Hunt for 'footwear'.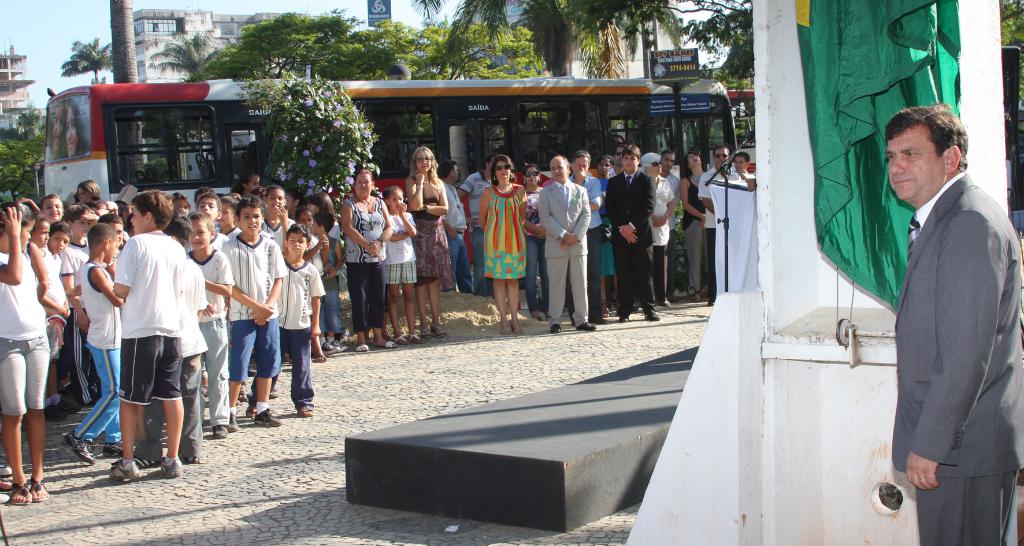
Hunted down at x1=104 y1=441 x2=132 y2=458.
